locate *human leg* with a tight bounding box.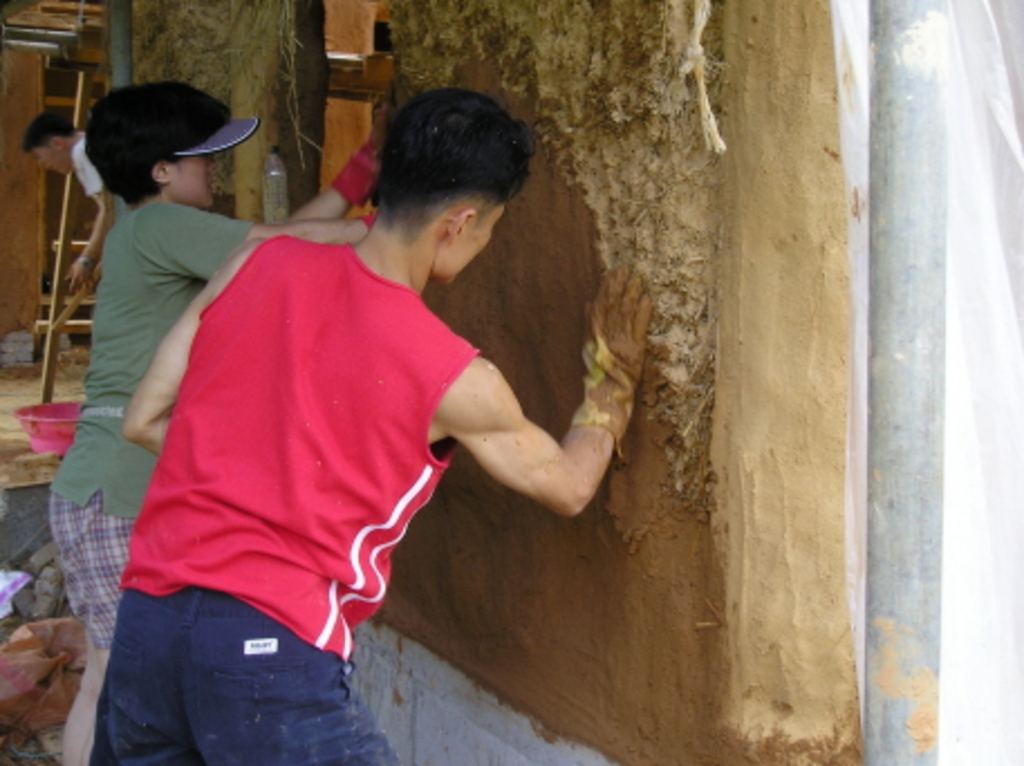
(175,573,403,764).
